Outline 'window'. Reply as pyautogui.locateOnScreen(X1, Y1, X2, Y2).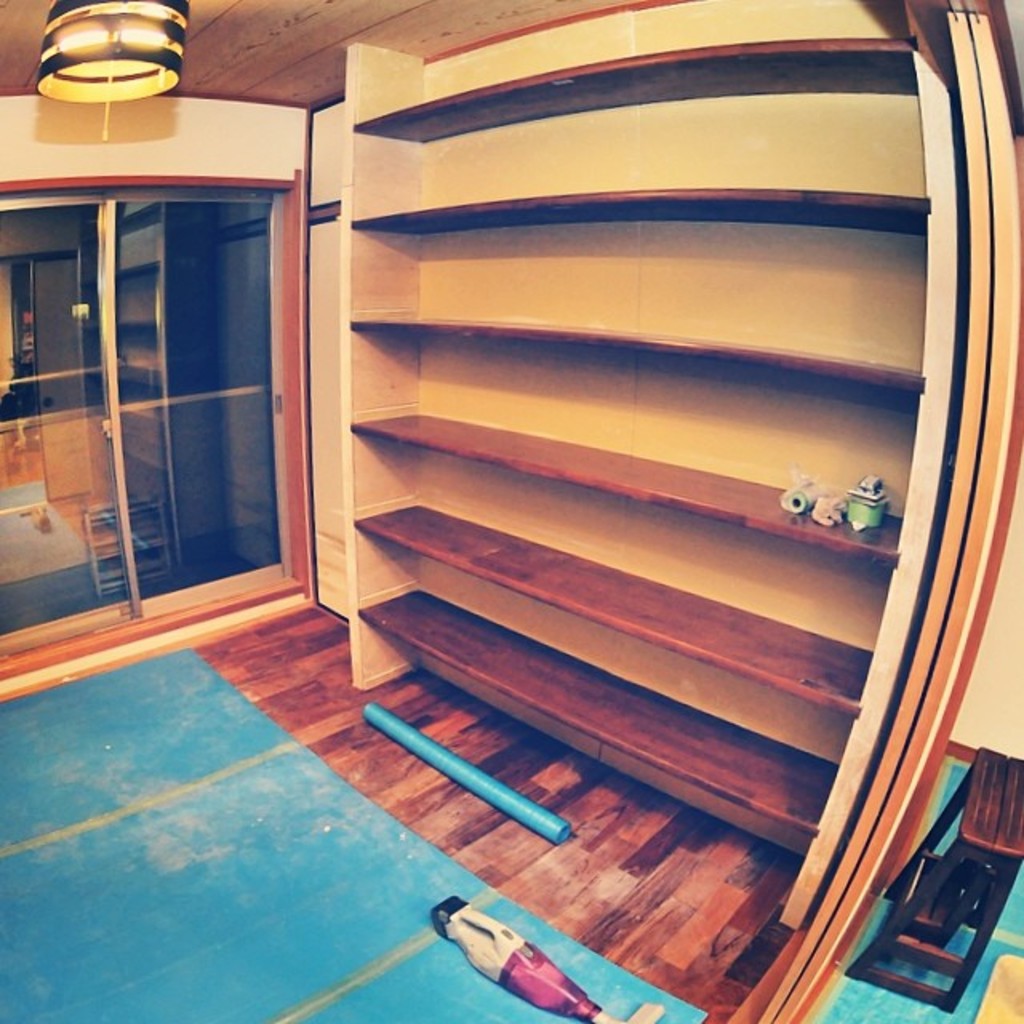
pyautogui.locateOnScreen(21, 115, 285, 600).
